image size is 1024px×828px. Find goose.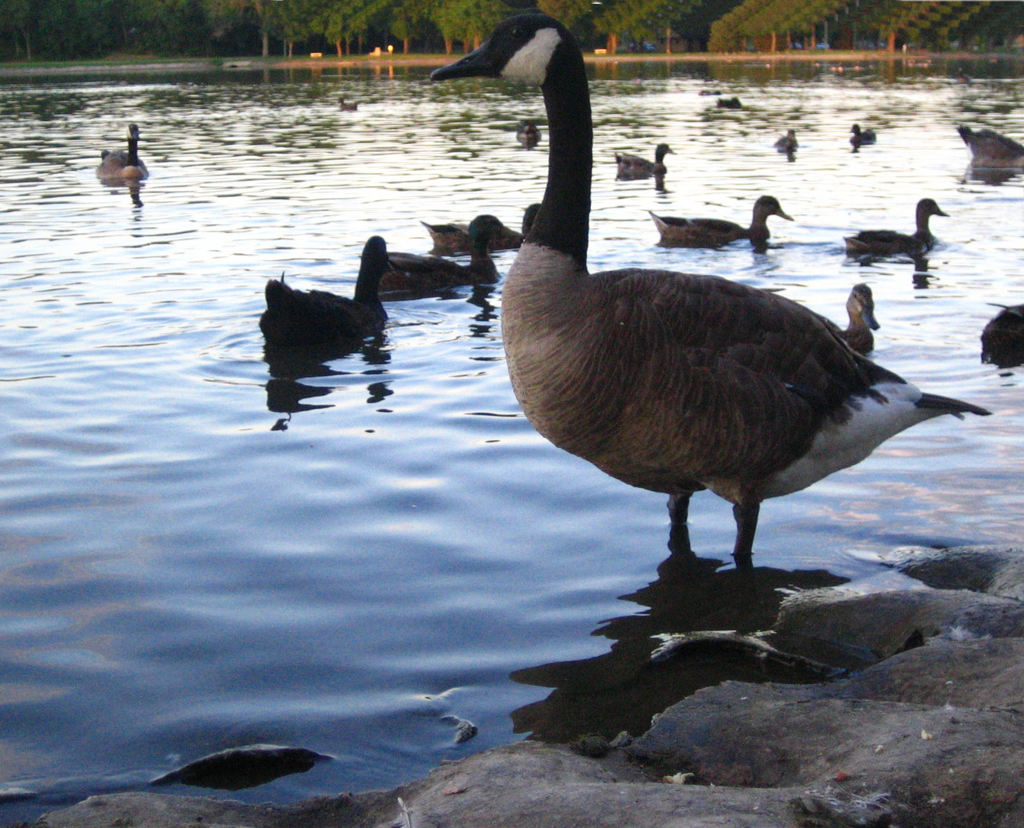
region(93, 120, 150, 186).
